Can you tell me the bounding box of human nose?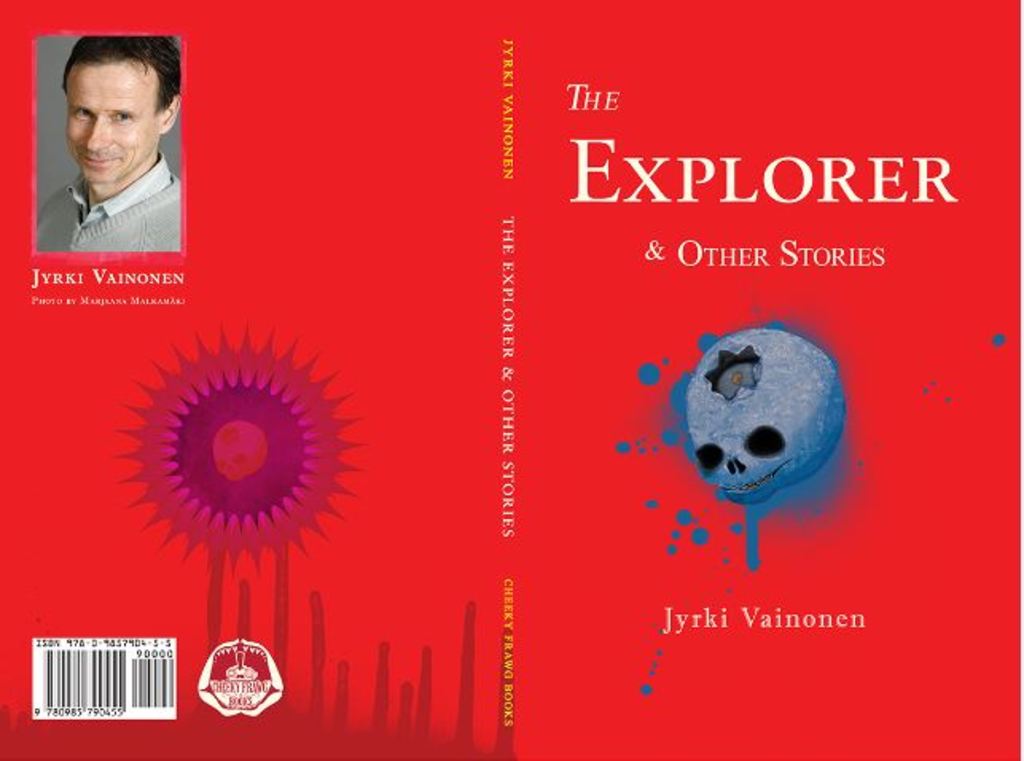
[76,119,105,150].
